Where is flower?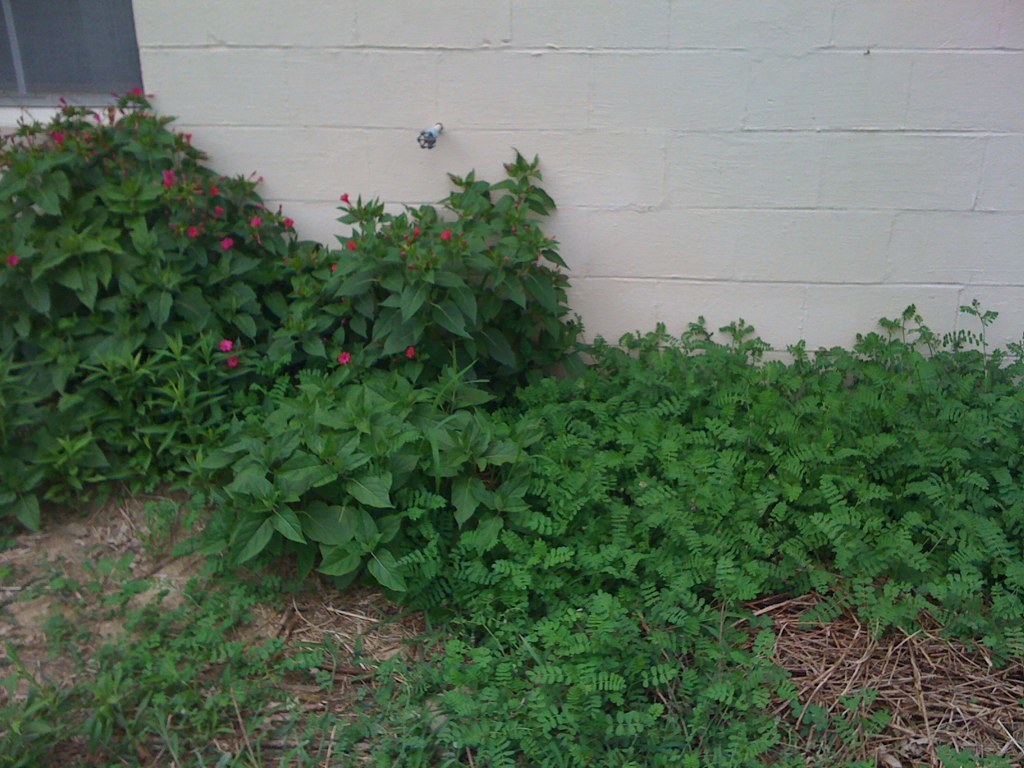
box=[183, 131, 193, 148].
